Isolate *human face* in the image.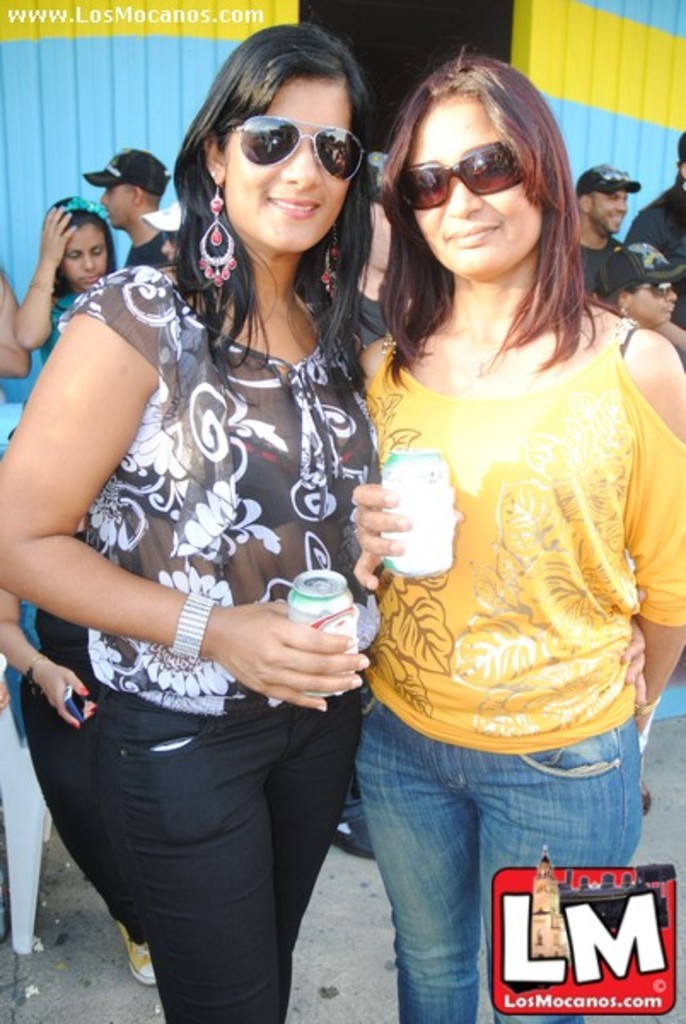
Isolated region: 220,68,352,254.
